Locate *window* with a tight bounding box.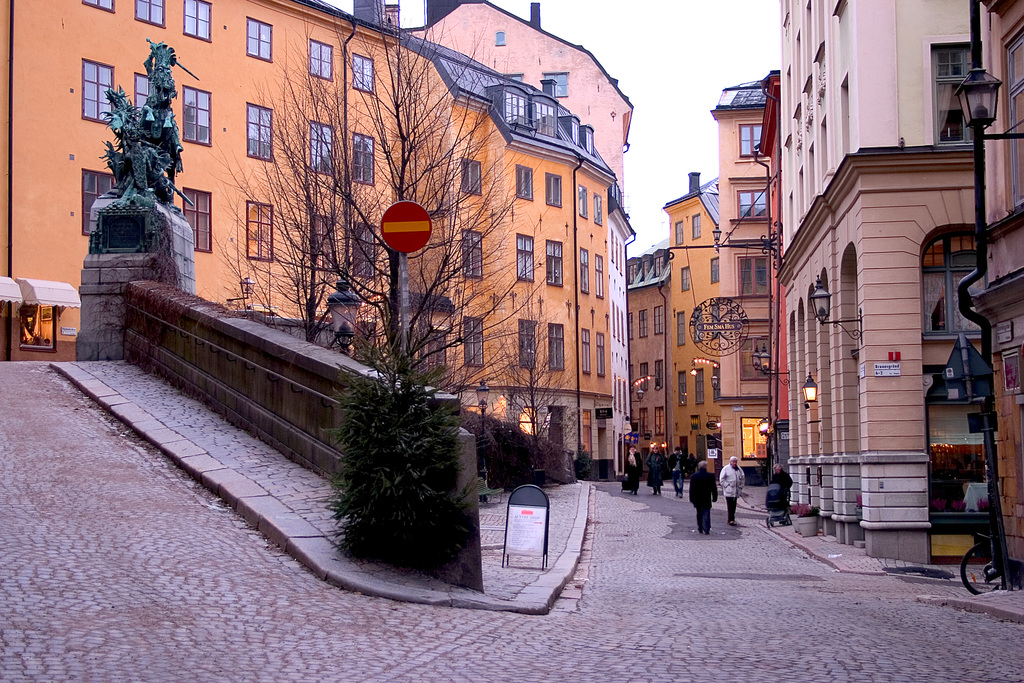
[465, 229, 484, 283].
